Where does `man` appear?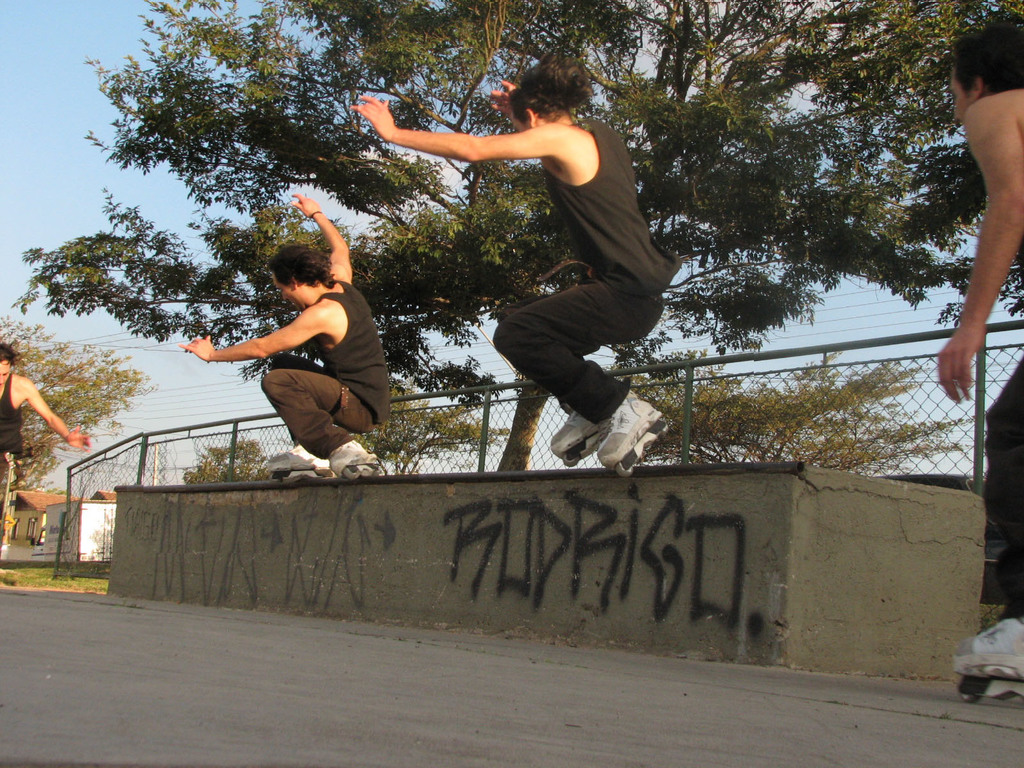
Appears at region(0, 344, 92, 548).
